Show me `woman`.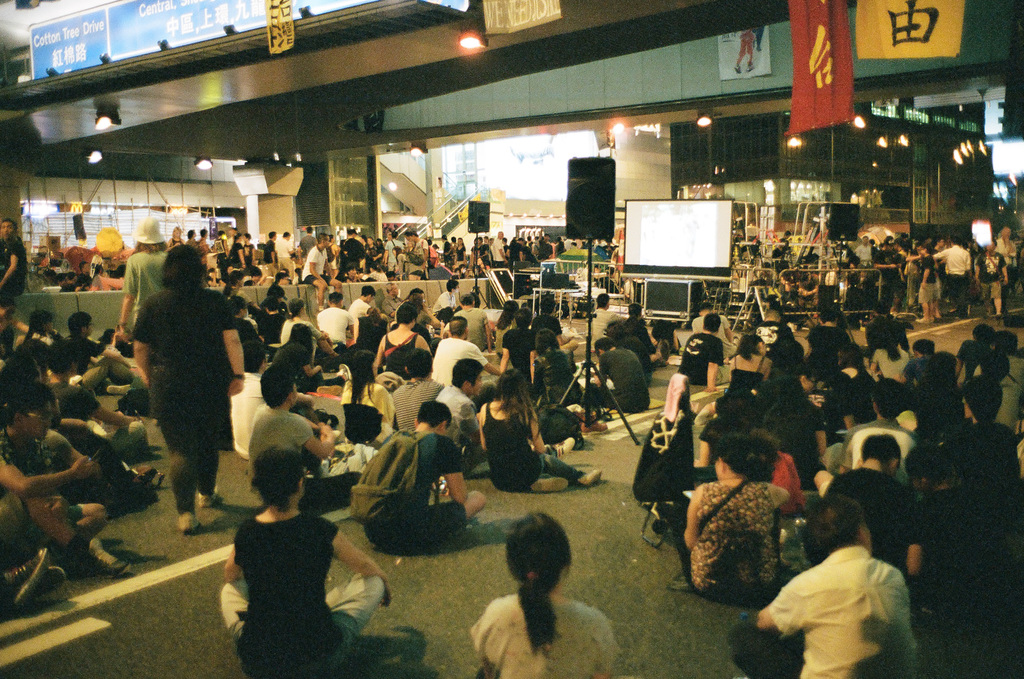
`woman` is here: pyautogui.locateOnScreen(469, 518, 608, 671).
